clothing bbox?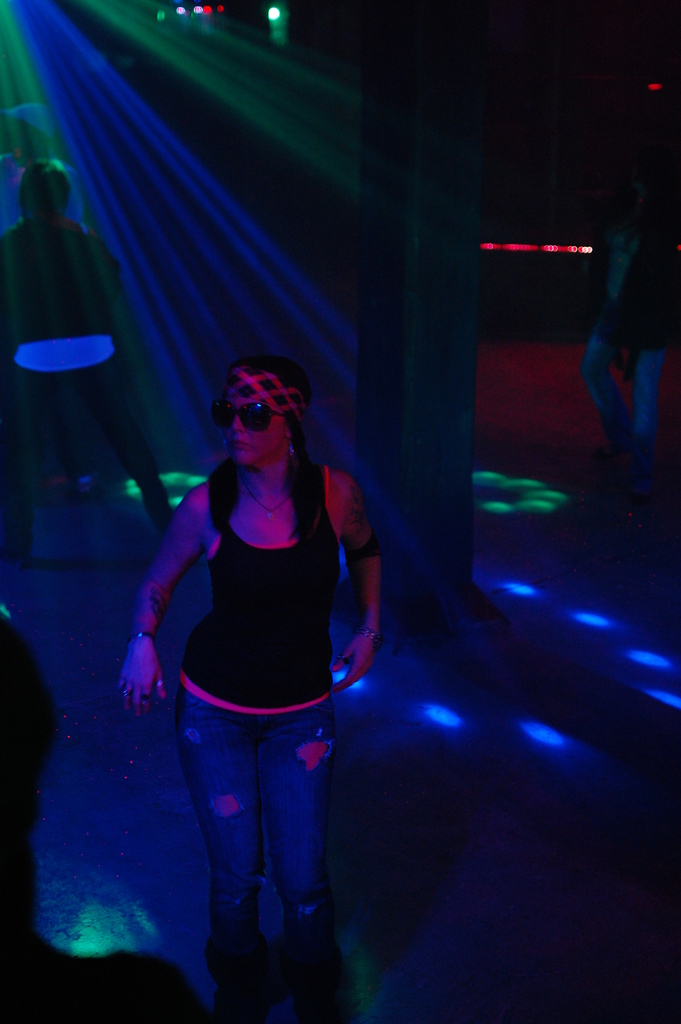
582, 204, 677, 476
